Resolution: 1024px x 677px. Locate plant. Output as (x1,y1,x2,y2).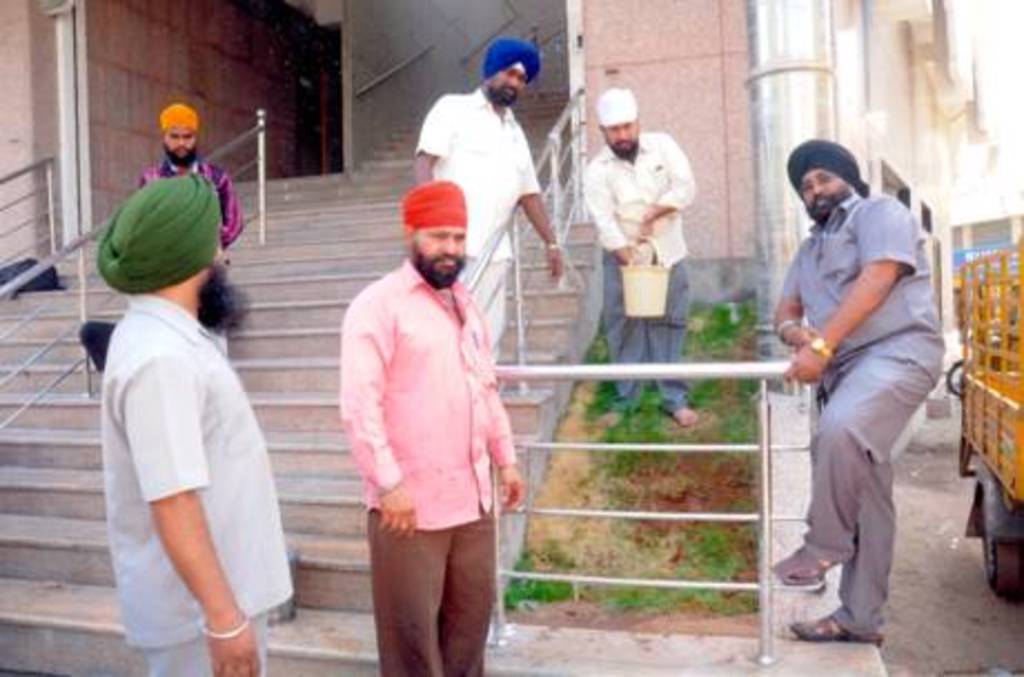
(679,287,759,365).
